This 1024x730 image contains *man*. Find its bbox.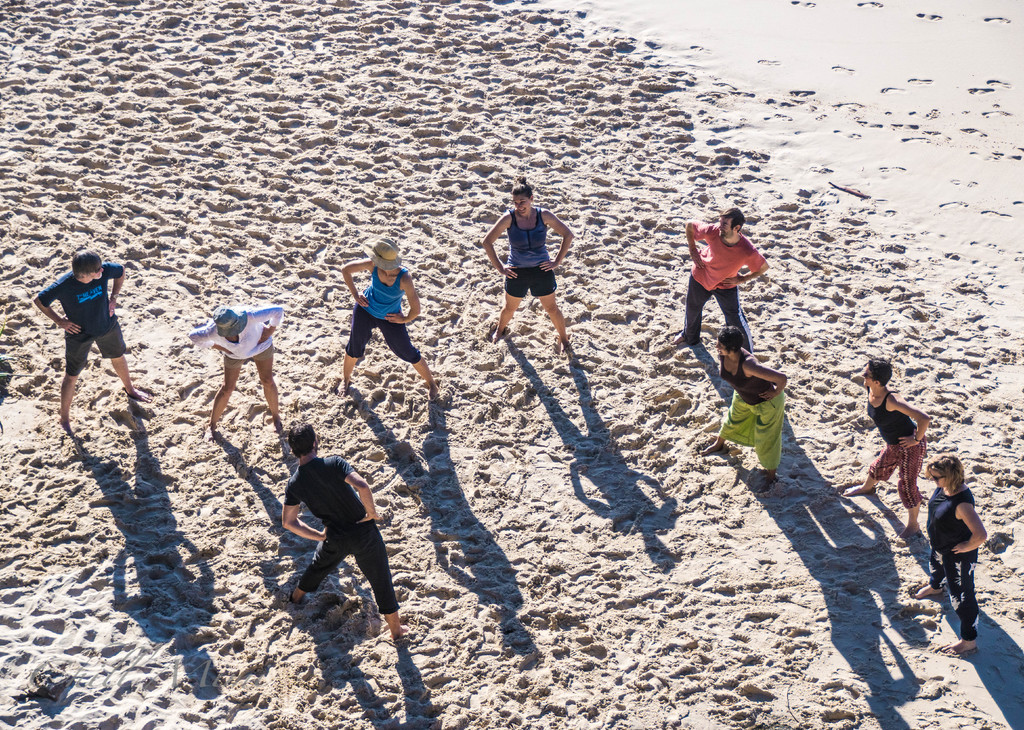
locate(280, 425, 414, 635).
